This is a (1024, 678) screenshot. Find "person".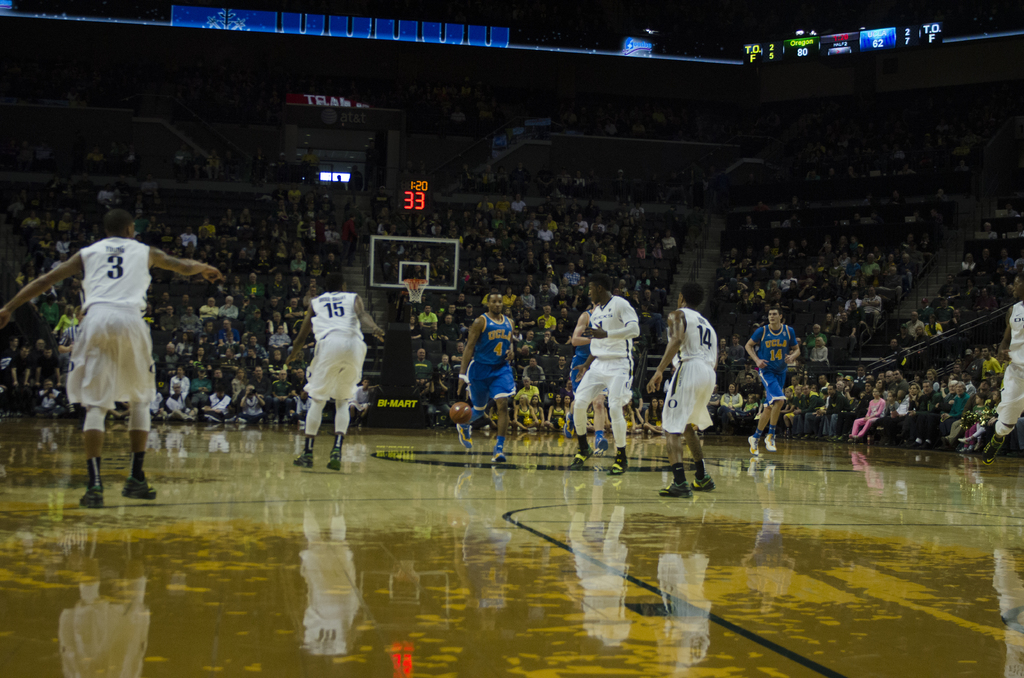
Bounding box: rect(0, 337, 21, 380).
